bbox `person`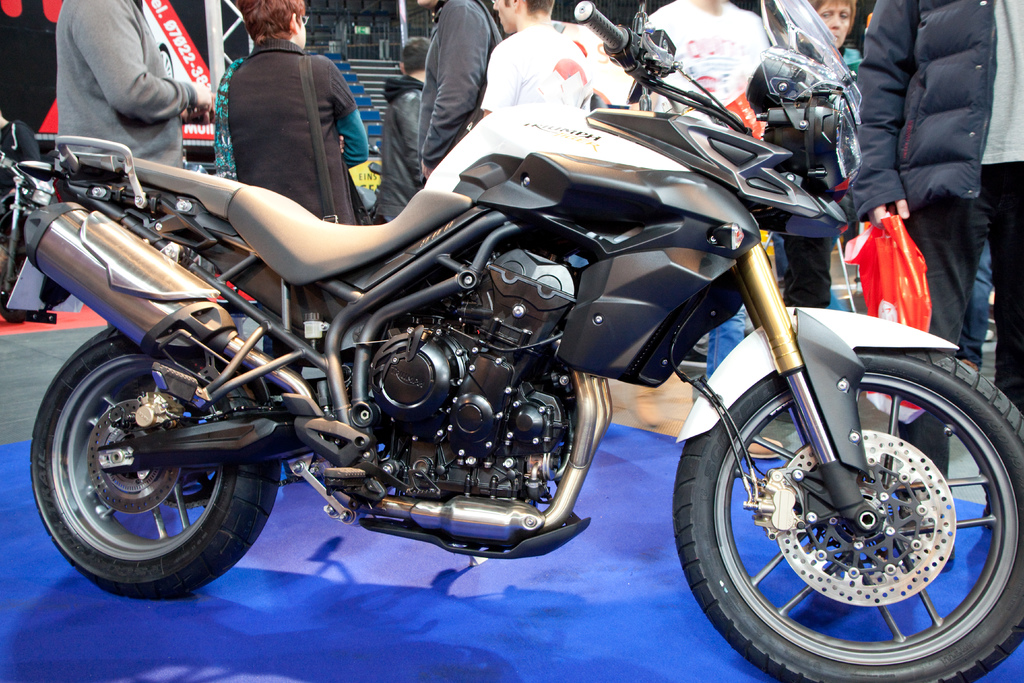
481,0,614,115
